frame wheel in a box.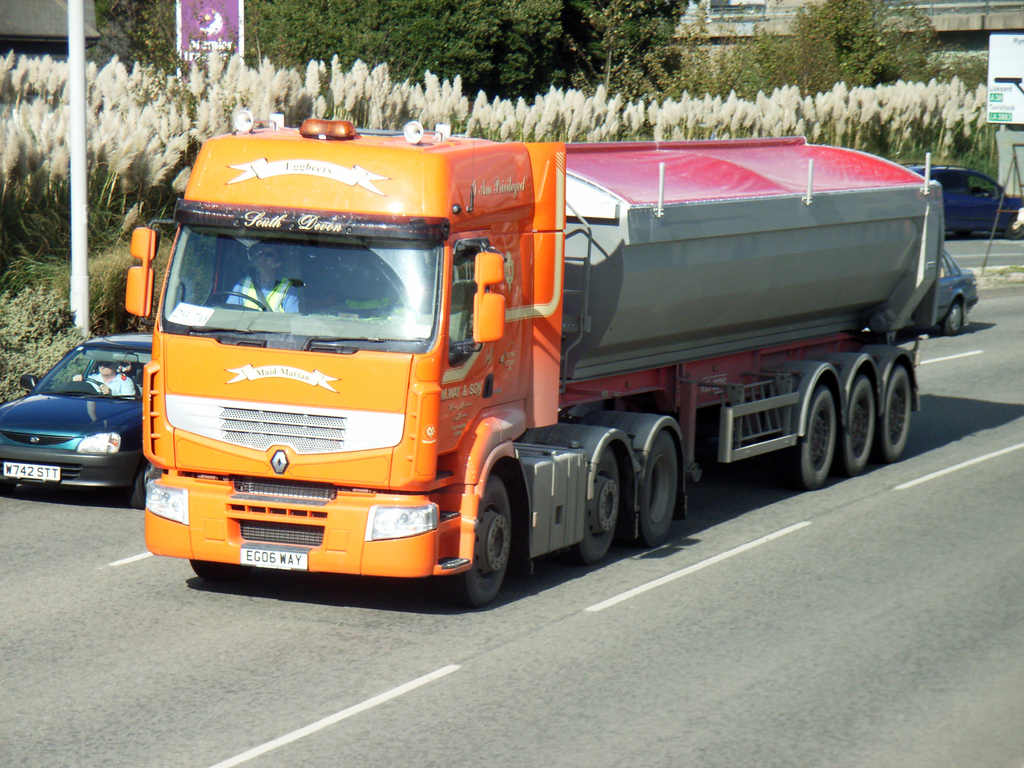
rect(791, 385, 843, 490).
